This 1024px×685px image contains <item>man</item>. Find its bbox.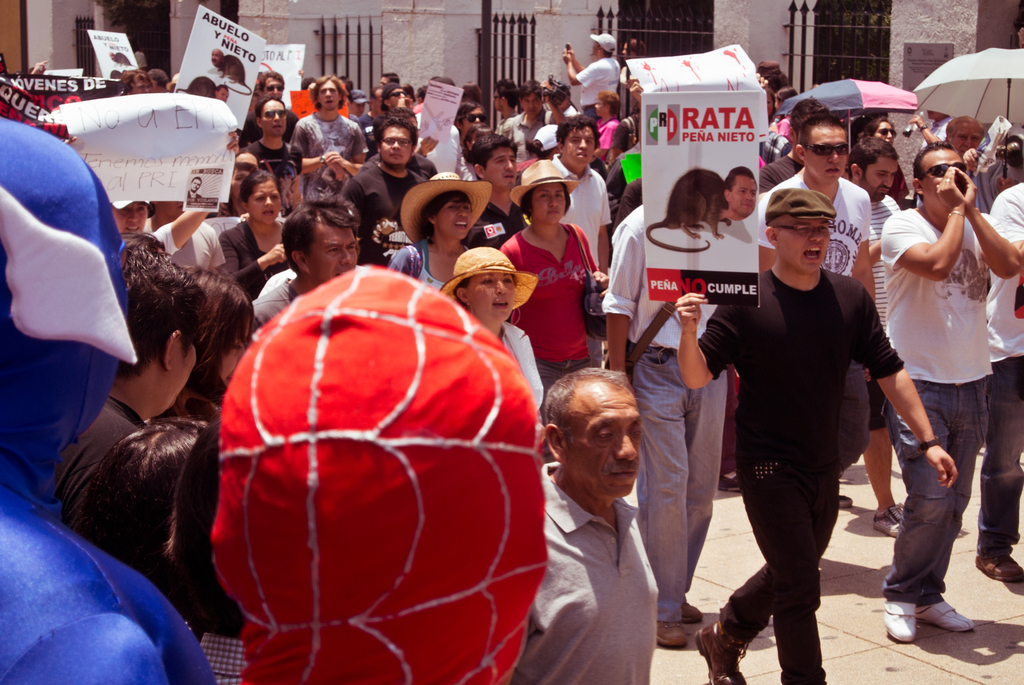
<box>241,95,303,217</box>.
